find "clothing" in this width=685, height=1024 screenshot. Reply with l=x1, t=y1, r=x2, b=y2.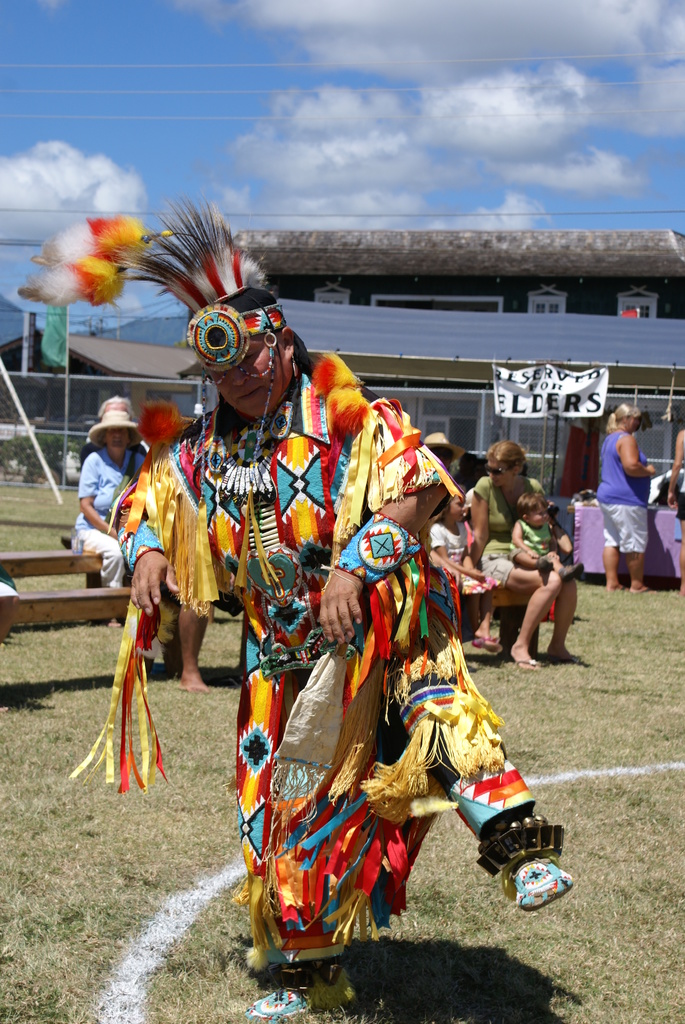
l=485, t=561, r=512, b=593.
